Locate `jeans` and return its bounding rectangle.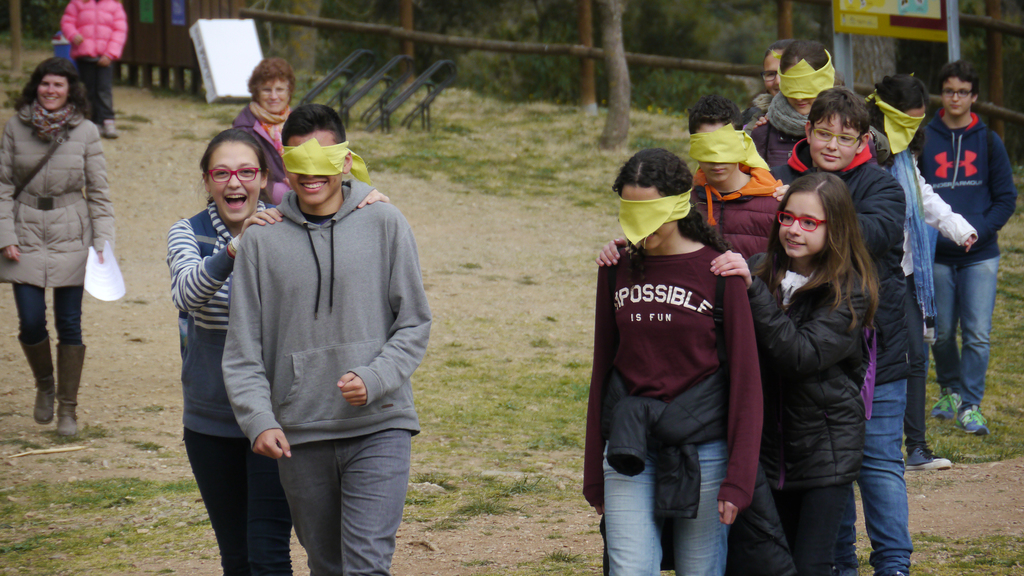
Rect(180, 424, 292, 575).
